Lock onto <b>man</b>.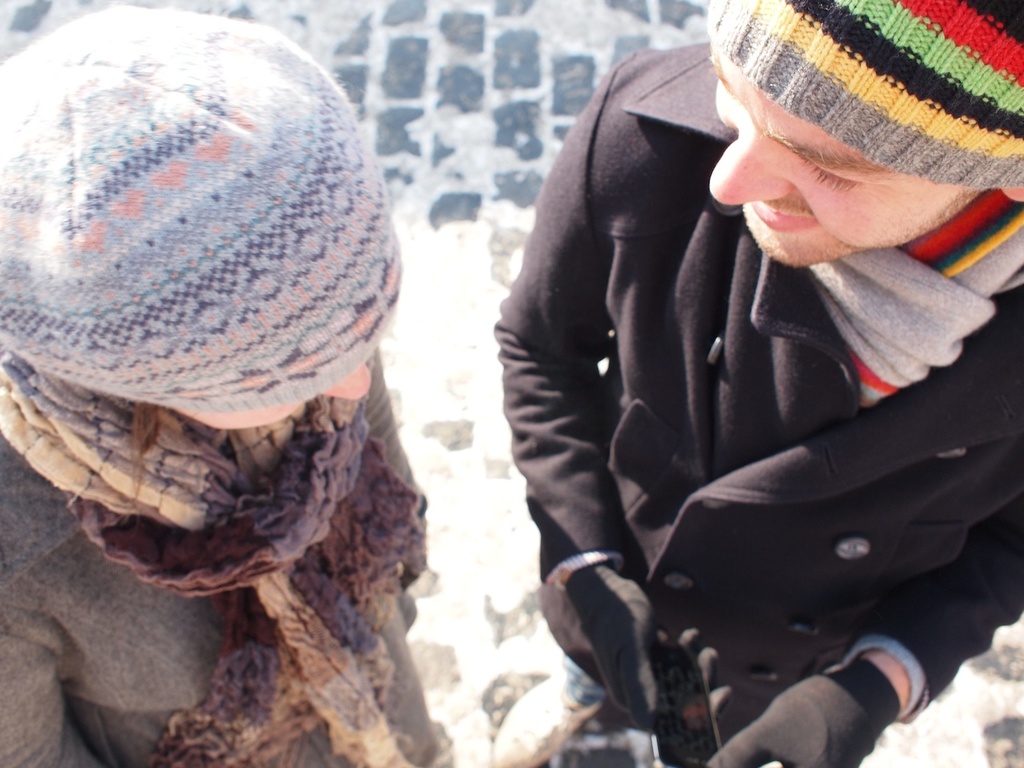
Locked: BBox(493, 6, 1023, 687).
